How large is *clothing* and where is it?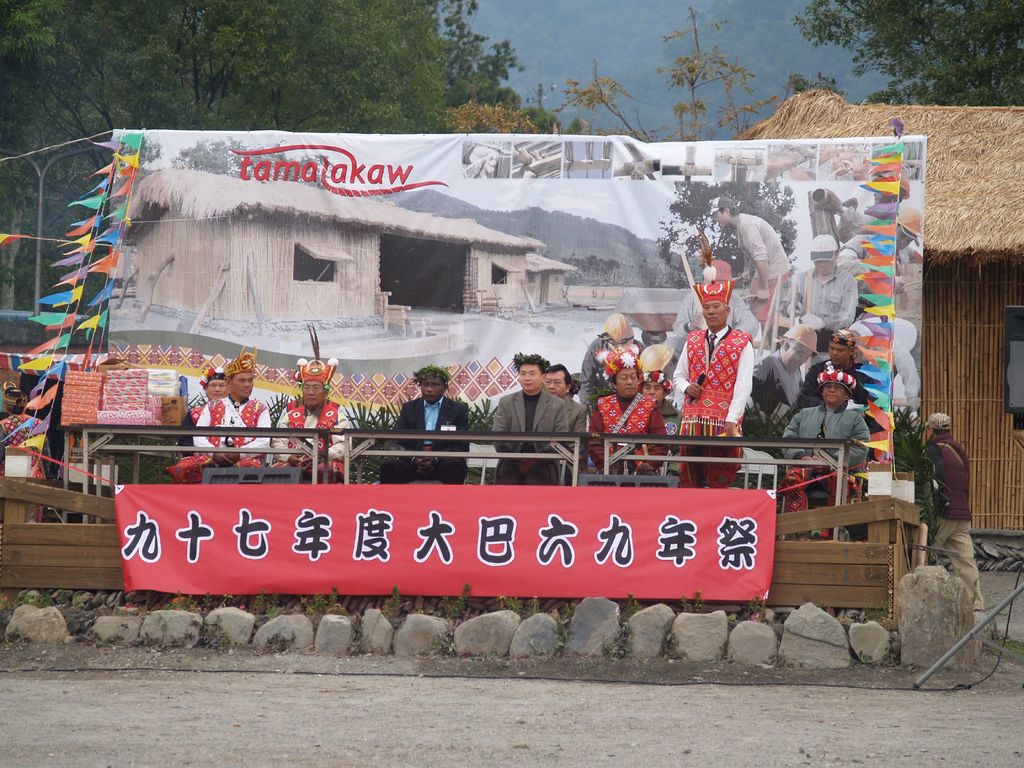
Bounding box: (583,388,674,481).
